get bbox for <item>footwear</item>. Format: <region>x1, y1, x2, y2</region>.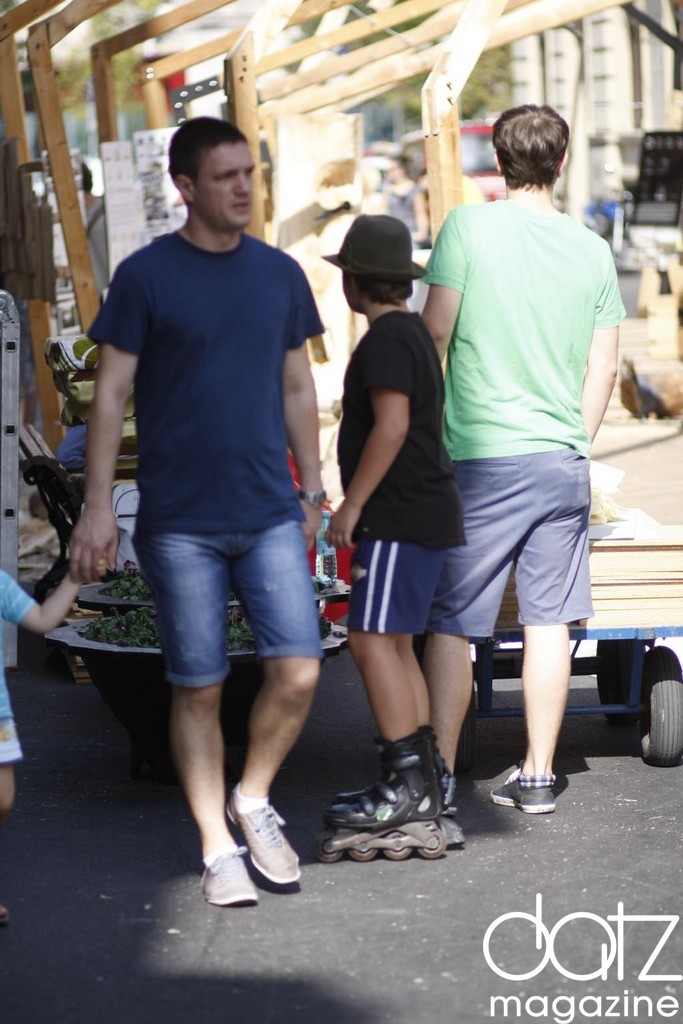
<region>225, 783, 303, 886</region>.
